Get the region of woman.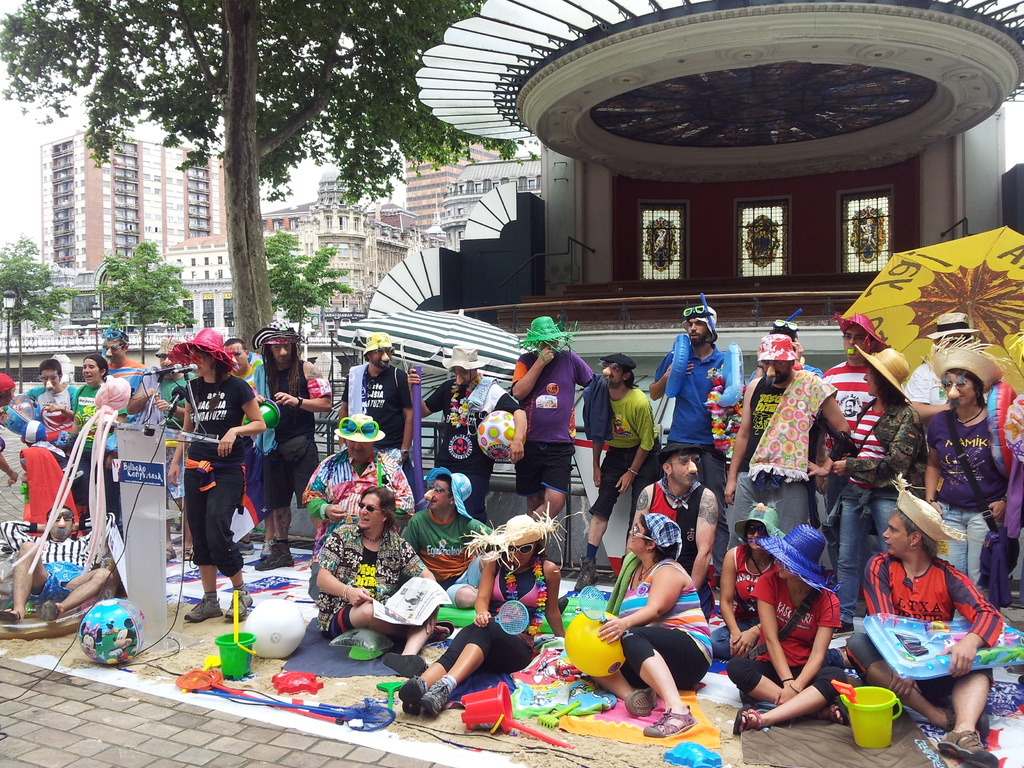
box=[828, 344, 926, 640].
